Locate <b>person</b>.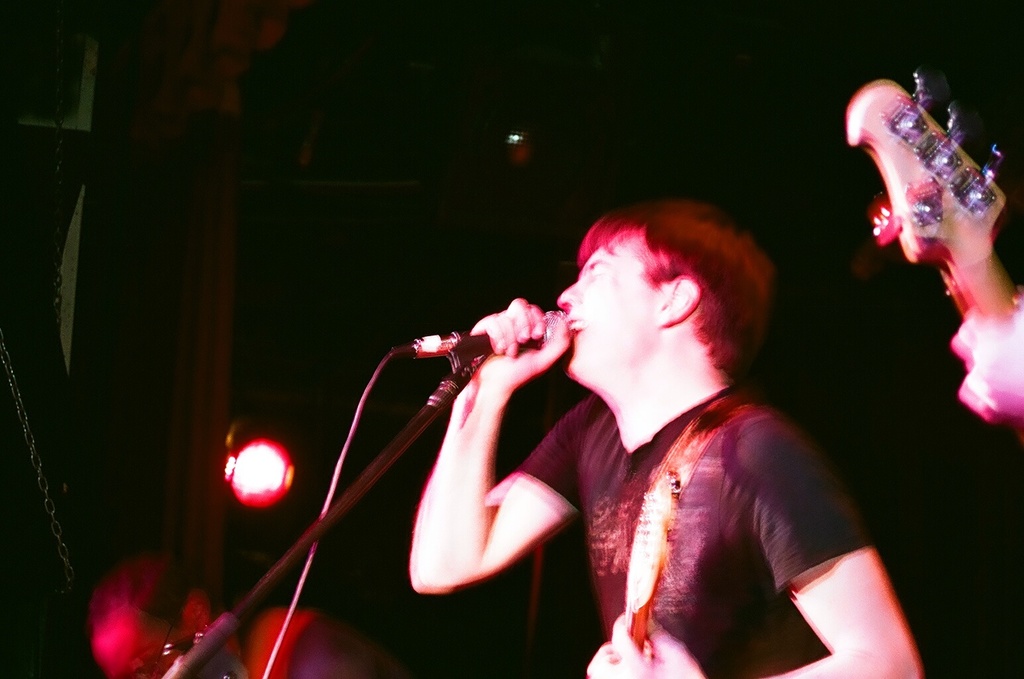
Bounding box: 358, 171, 910, 669.
